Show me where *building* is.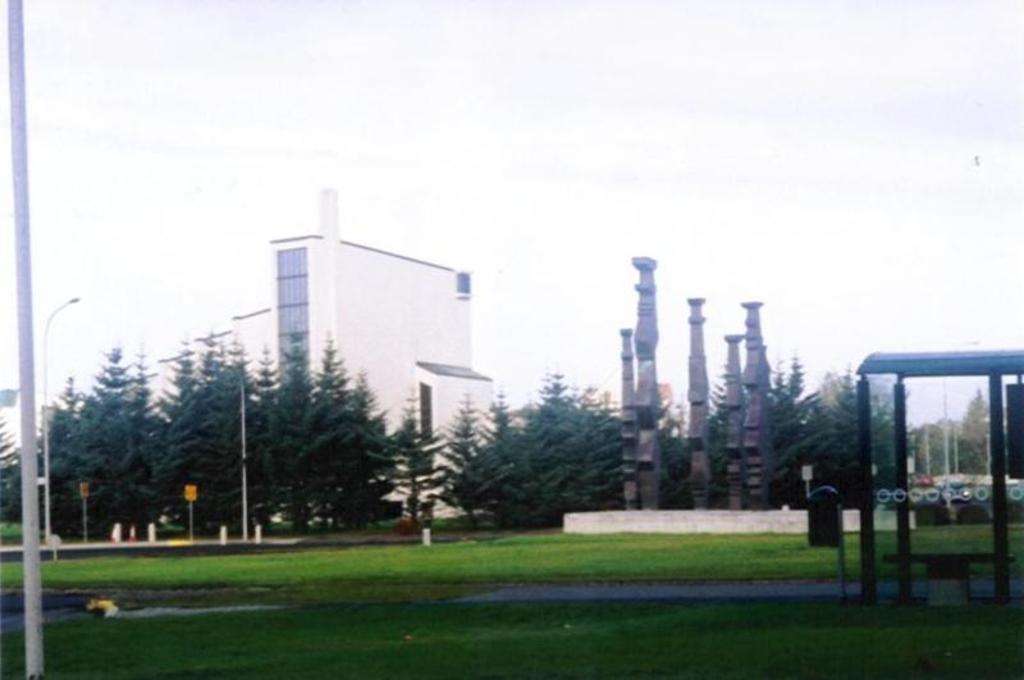
*building* is at bbox=[146, 193, 489, 519].
